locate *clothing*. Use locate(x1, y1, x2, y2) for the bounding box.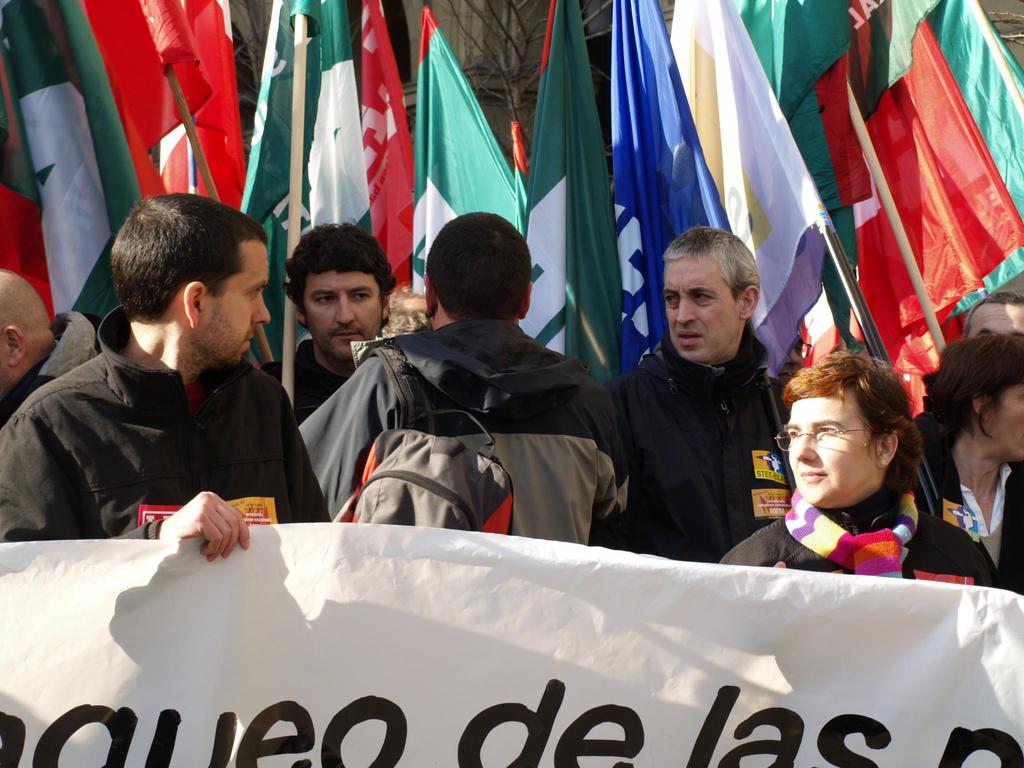
locate(298, 319, 639, 534).
